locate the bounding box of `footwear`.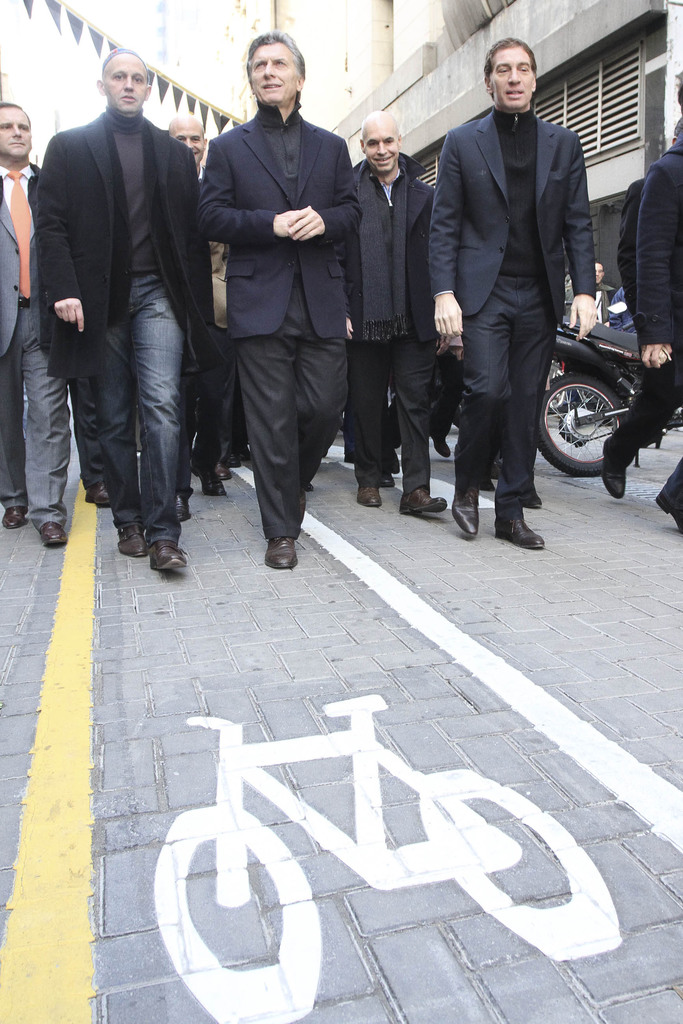
Bounding box: detection(450, 491, 479, 536).
